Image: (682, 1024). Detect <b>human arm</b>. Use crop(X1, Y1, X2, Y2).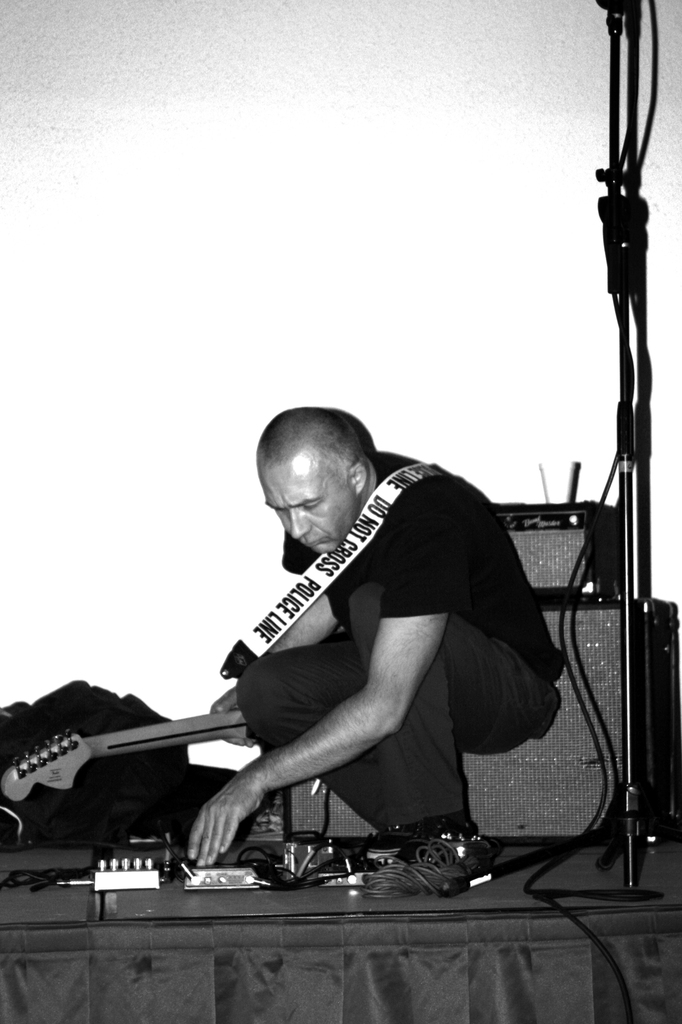
crop(177, 597, 493, 859).
